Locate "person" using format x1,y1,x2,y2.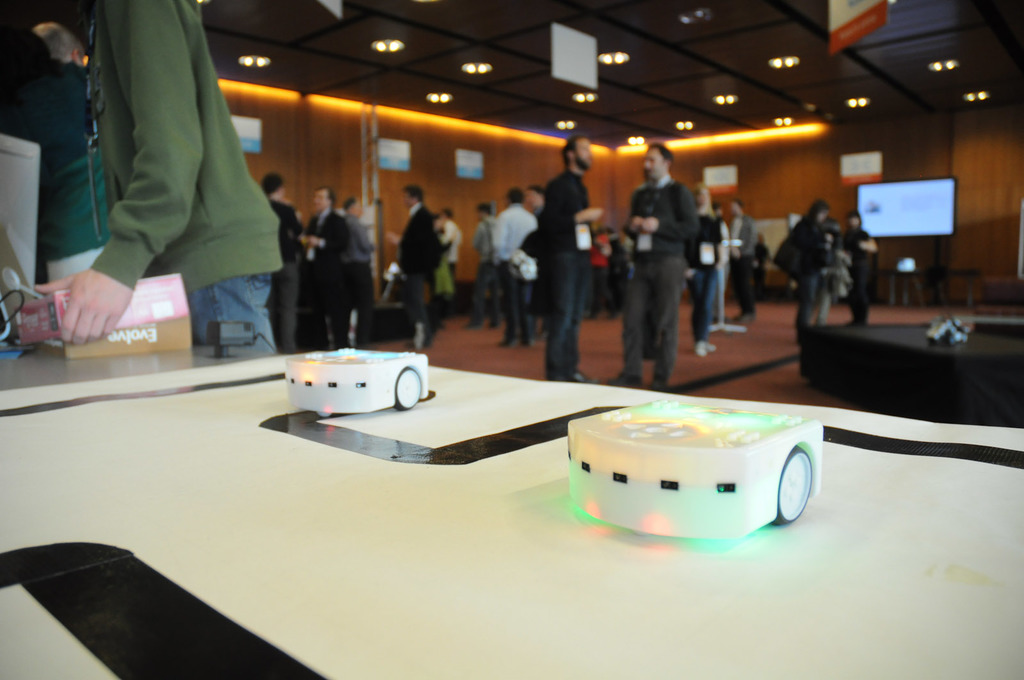
382,180,441,351.
